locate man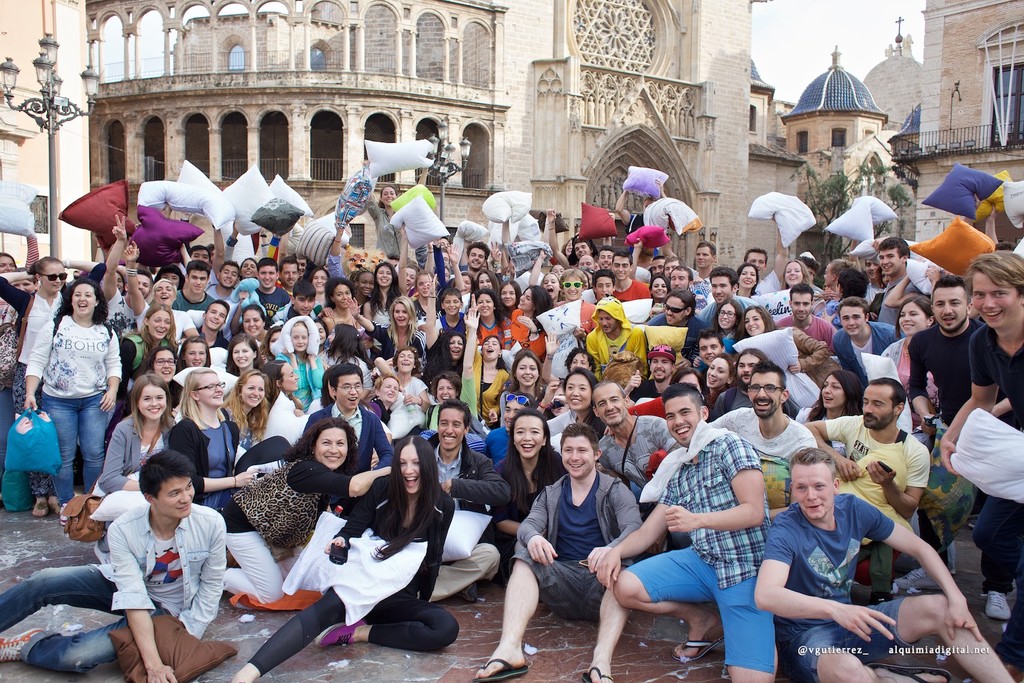
region(873, 228, 938, 330)
